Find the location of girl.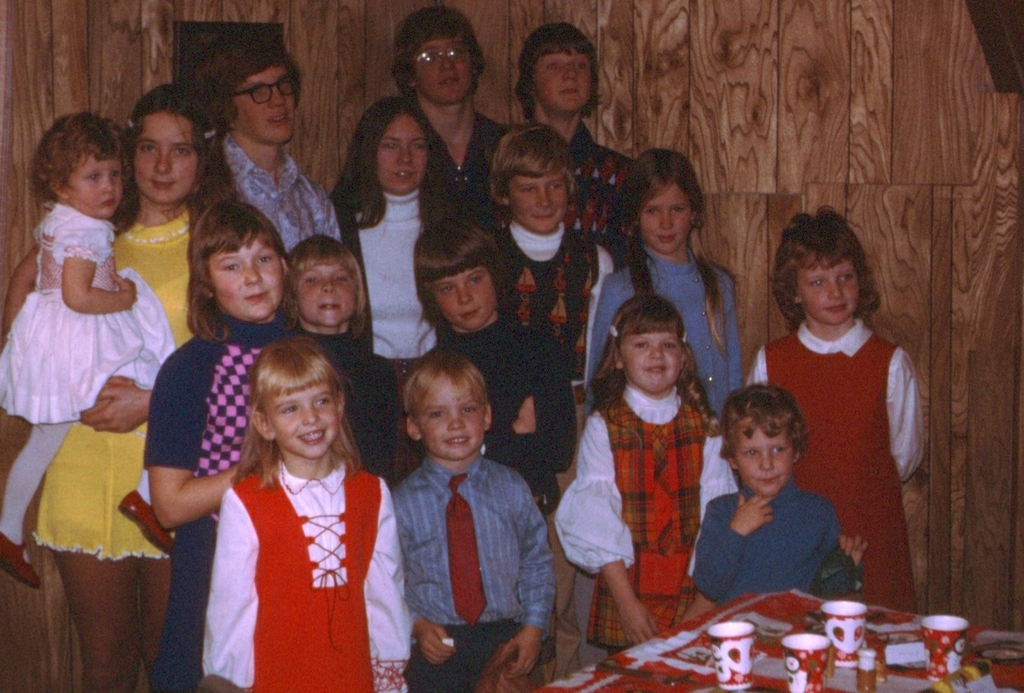
Location: <bbox>587, 152, 745, 415</bbox>.
